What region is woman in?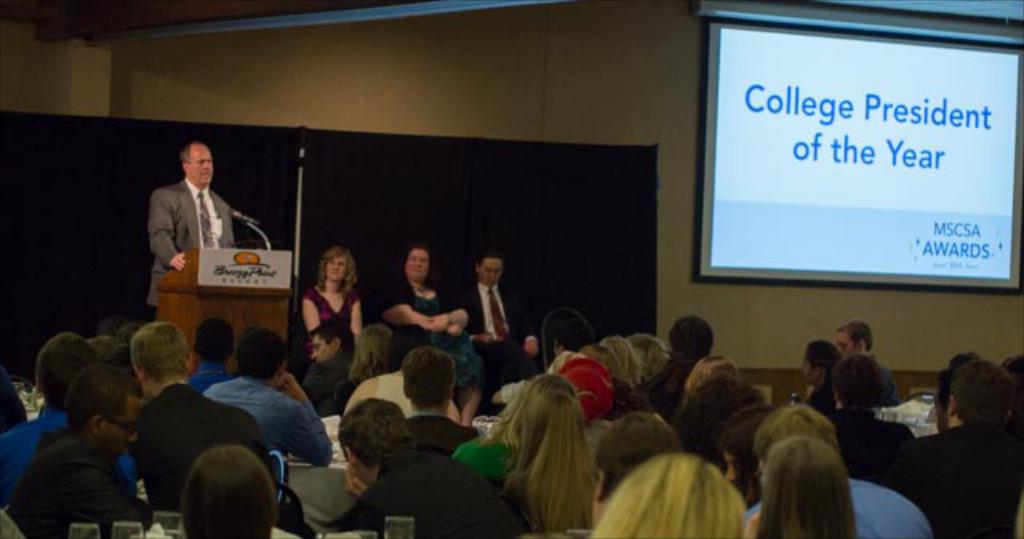
<box>747,432,858,537</box>.
